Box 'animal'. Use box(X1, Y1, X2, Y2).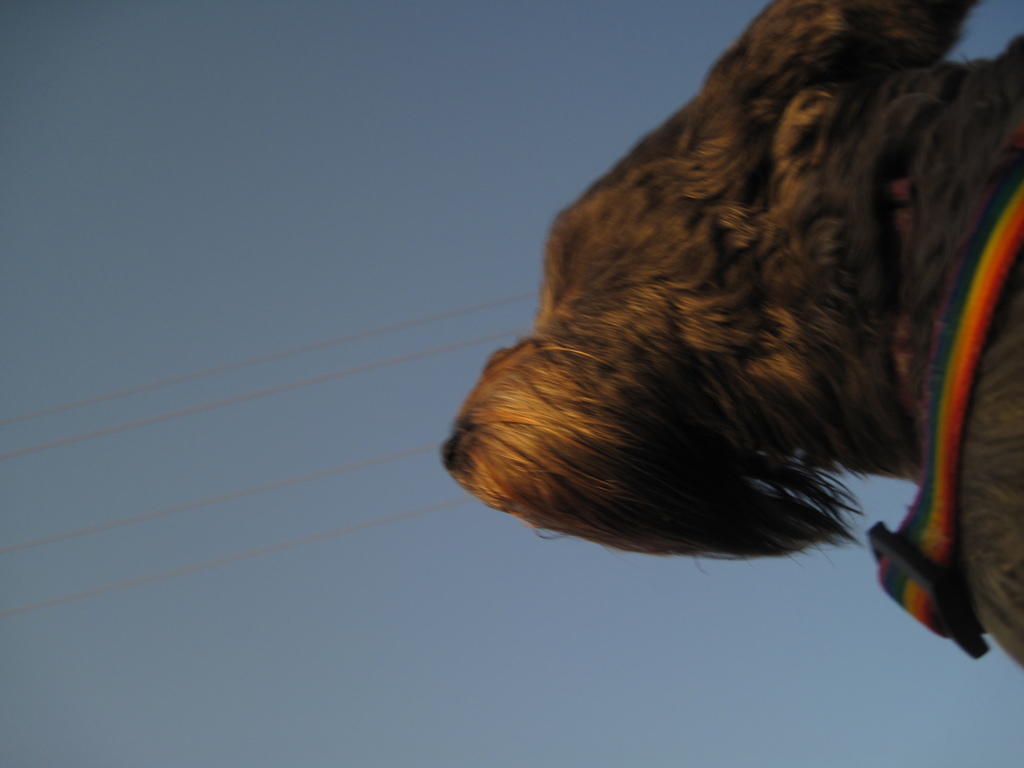
box(440, 0, 1023, 671).
